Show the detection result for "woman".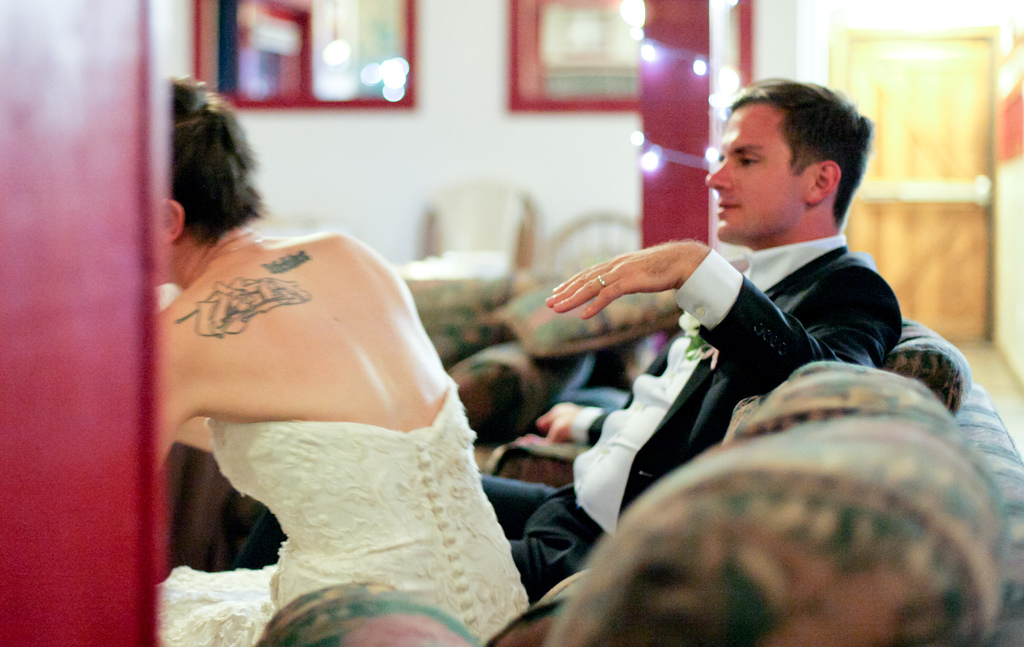
{"left": 155, "top": 79, "right": 528, "bottom": 646}.
